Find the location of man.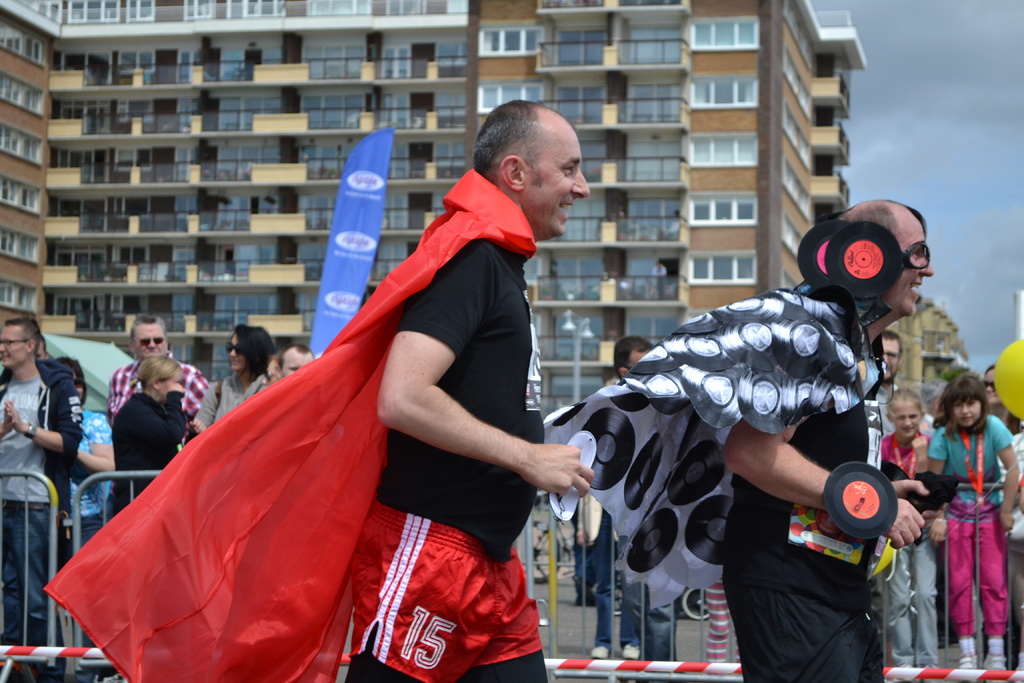
Location: 540:193:932:682.
